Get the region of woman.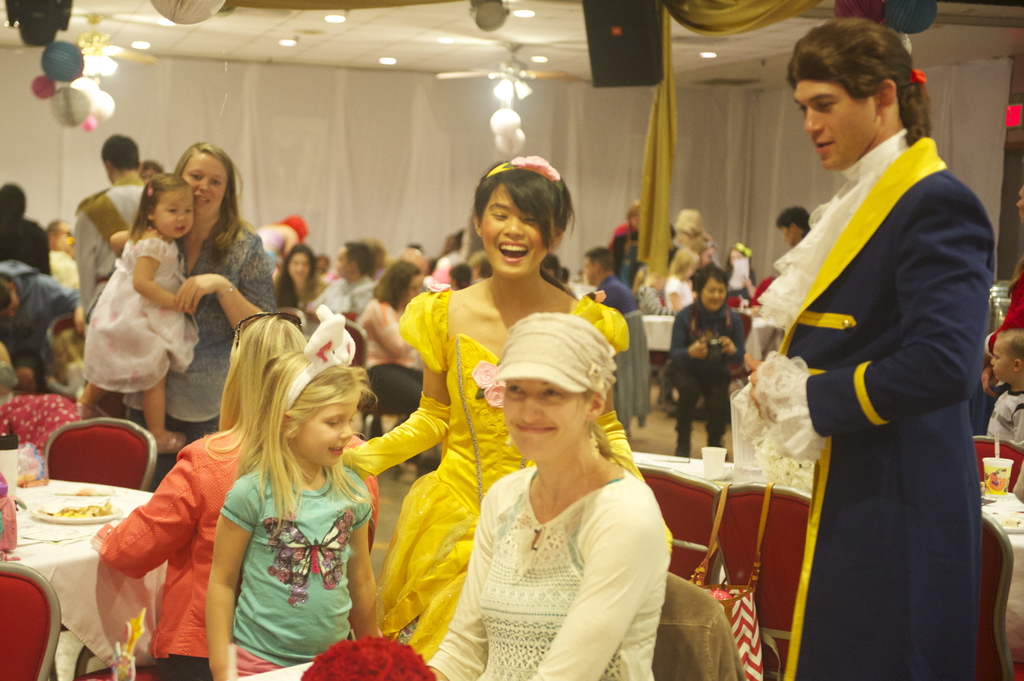
l=680, t=207, r=721, b=264.
